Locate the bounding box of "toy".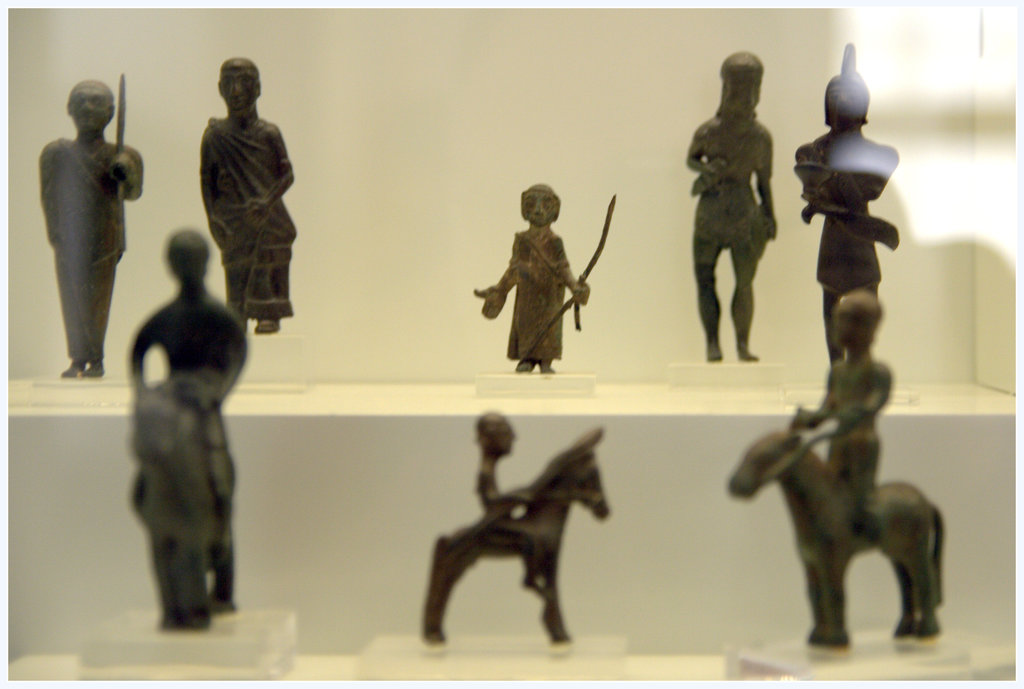
Bounding box: 40/73/145/384.
